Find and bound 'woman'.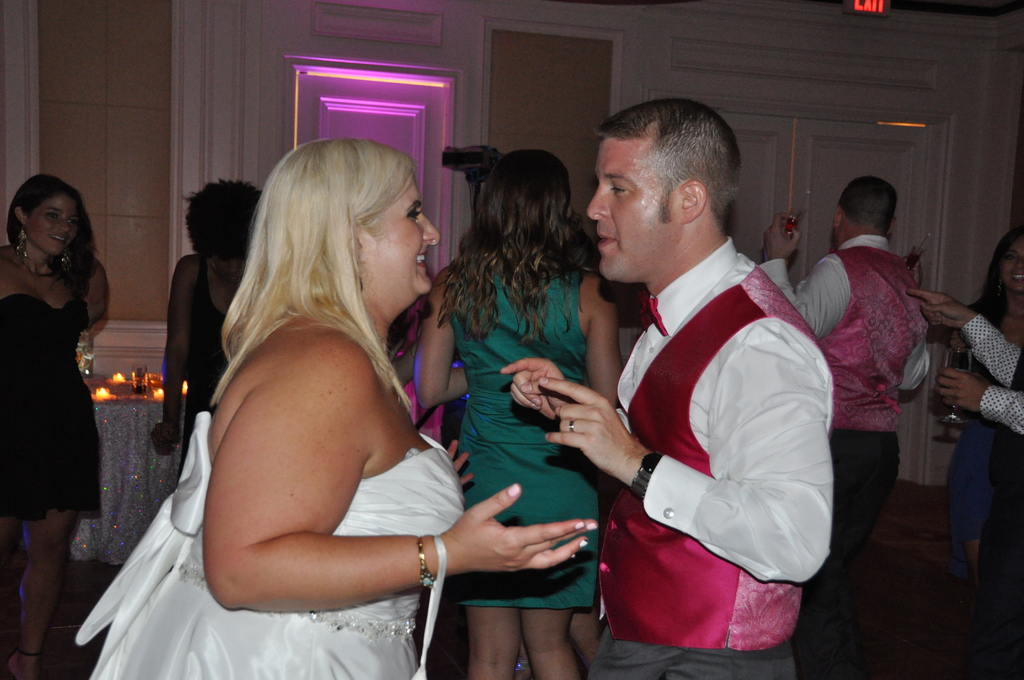
Bound: x1=0 y1=174 x2=103 y2=679.
